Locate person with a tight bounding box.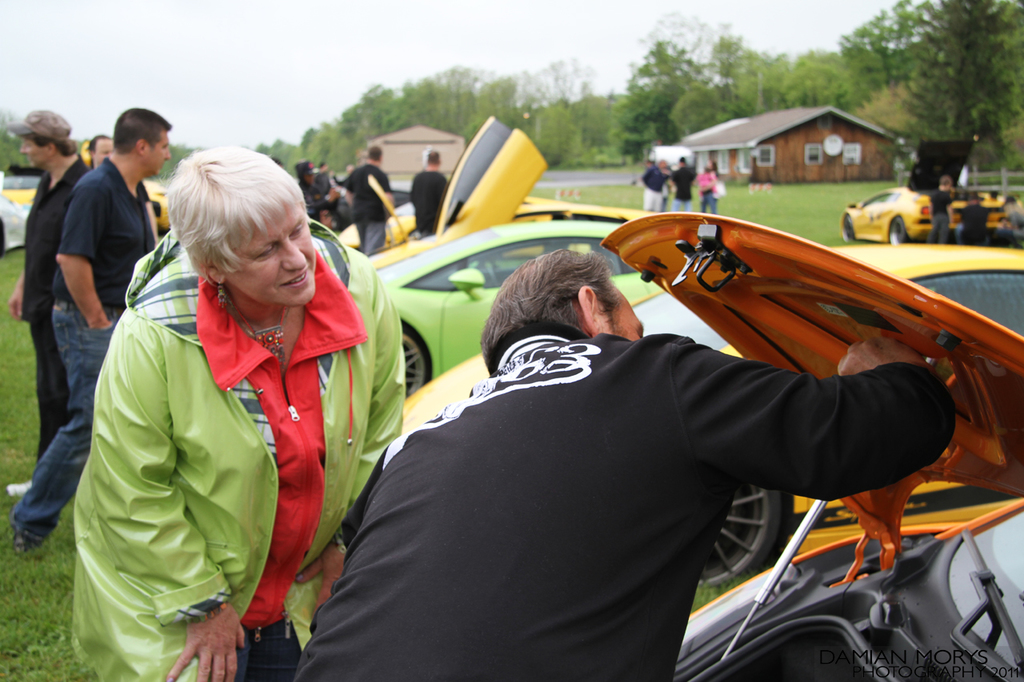
{"left": 952, "top": 188, "right": 990, "bottom": 241}.
